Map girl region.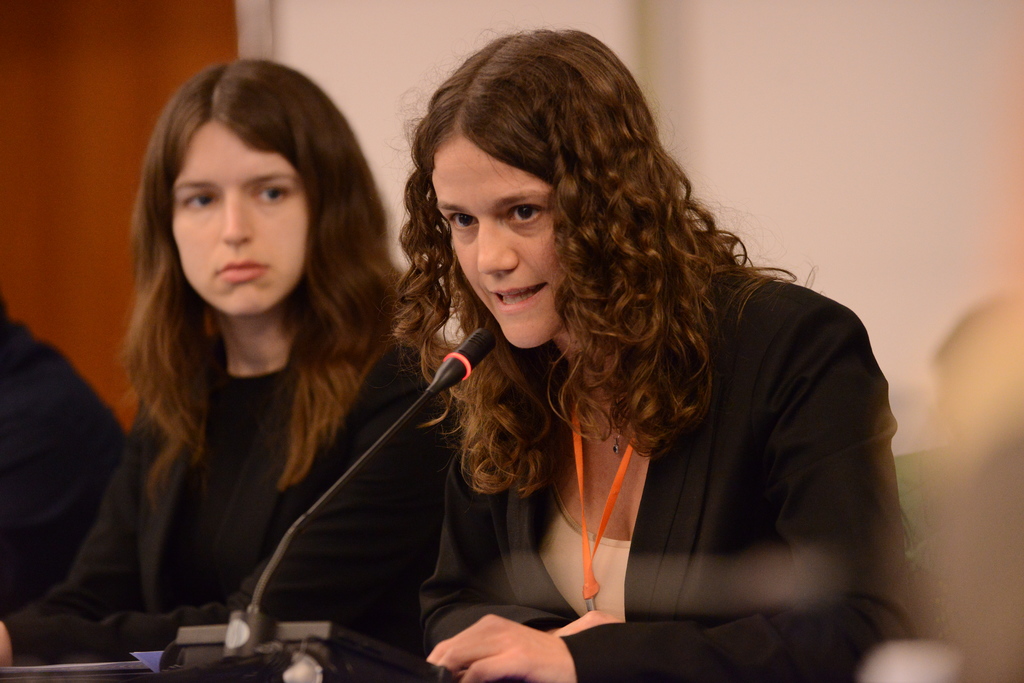
Mapped to bbox(0, 62, 452, 666).
